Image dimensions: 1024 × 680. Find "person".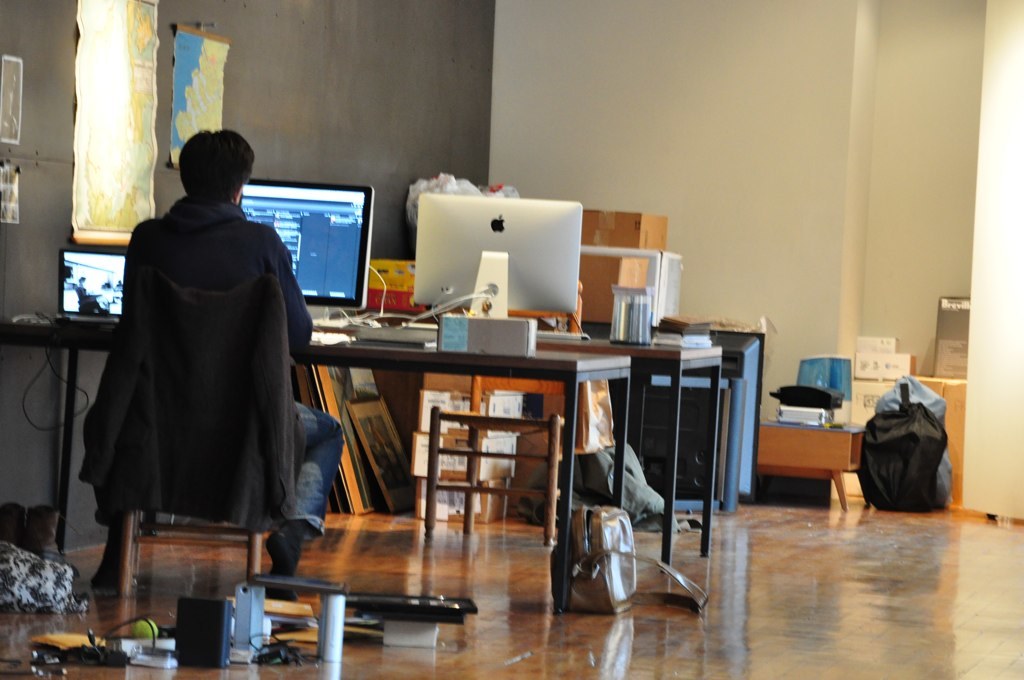
select_region(87, 127, 342, 598).
